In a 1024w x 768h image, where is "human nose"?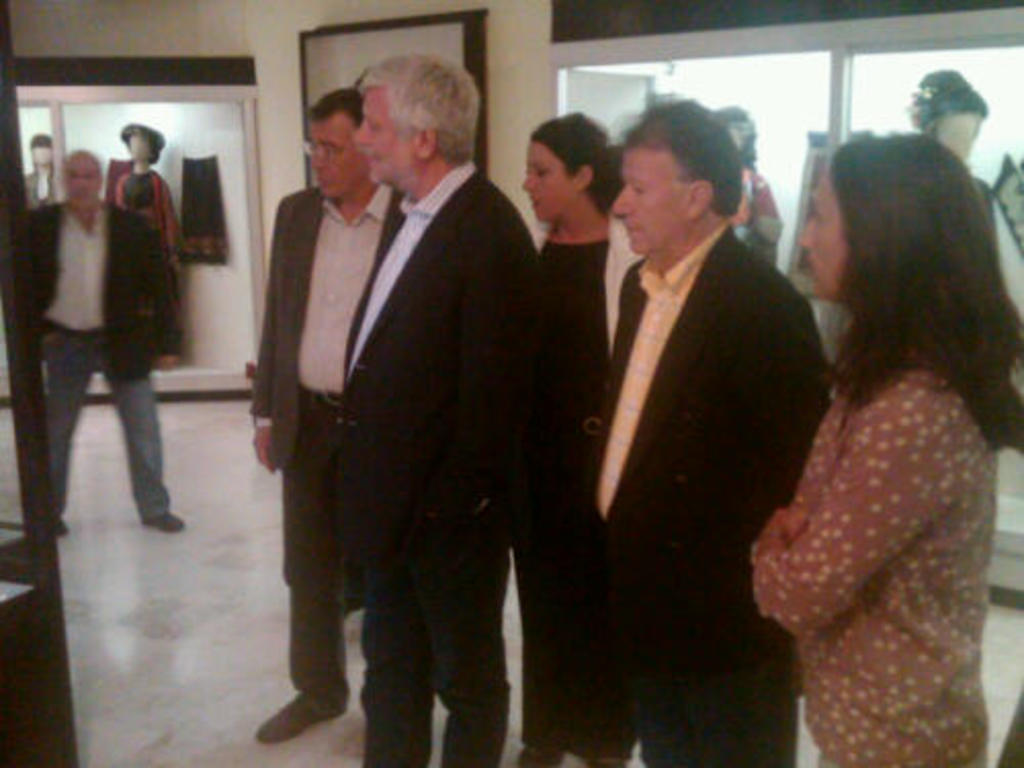
<region>520, 170, 541, 195</region>.
